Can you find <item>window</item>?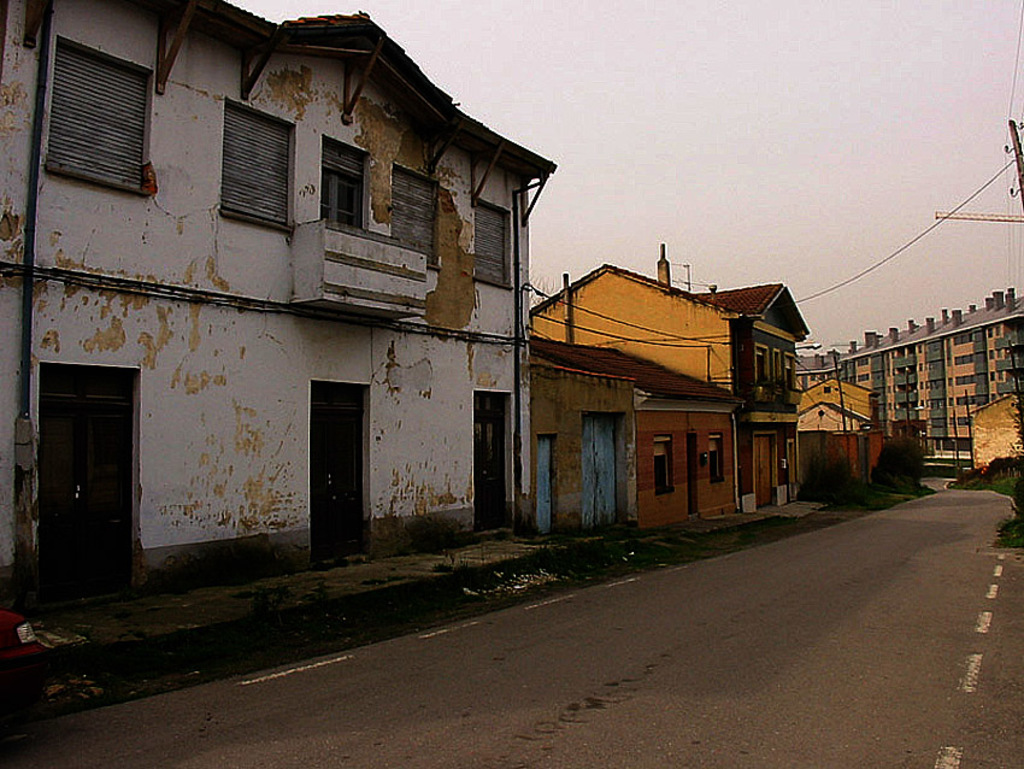
Yes, bounding box: bbox=(825, 386, 832, 393).
